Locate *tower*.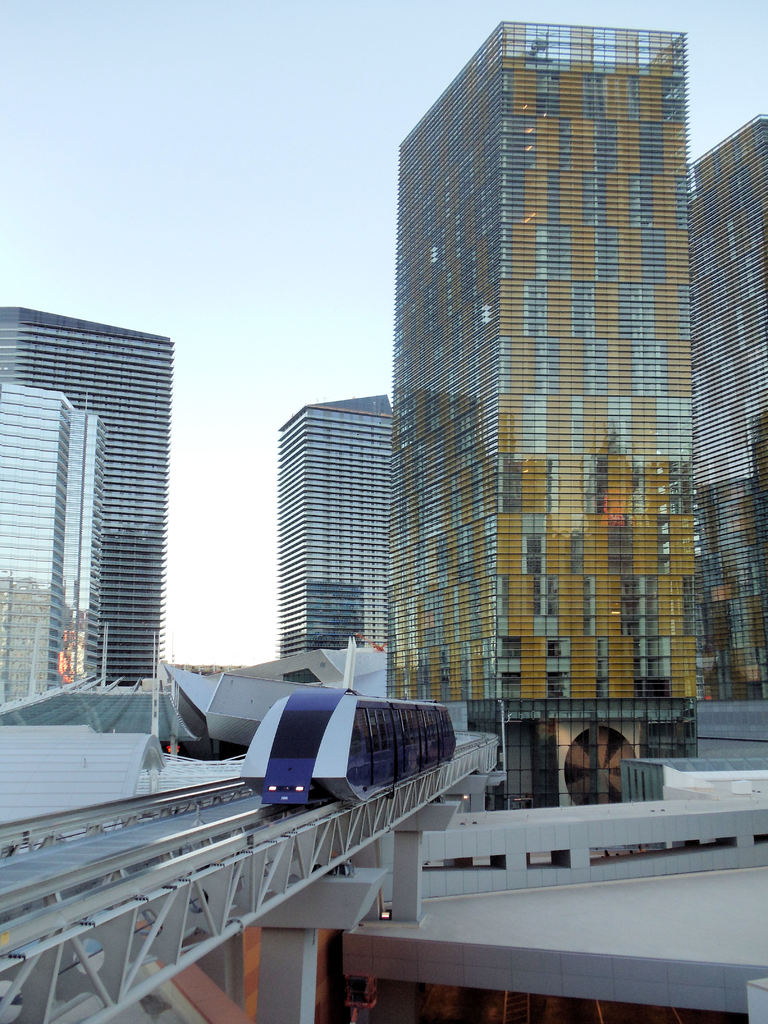
Bounding box: crop(397, 20, 688, 810).
